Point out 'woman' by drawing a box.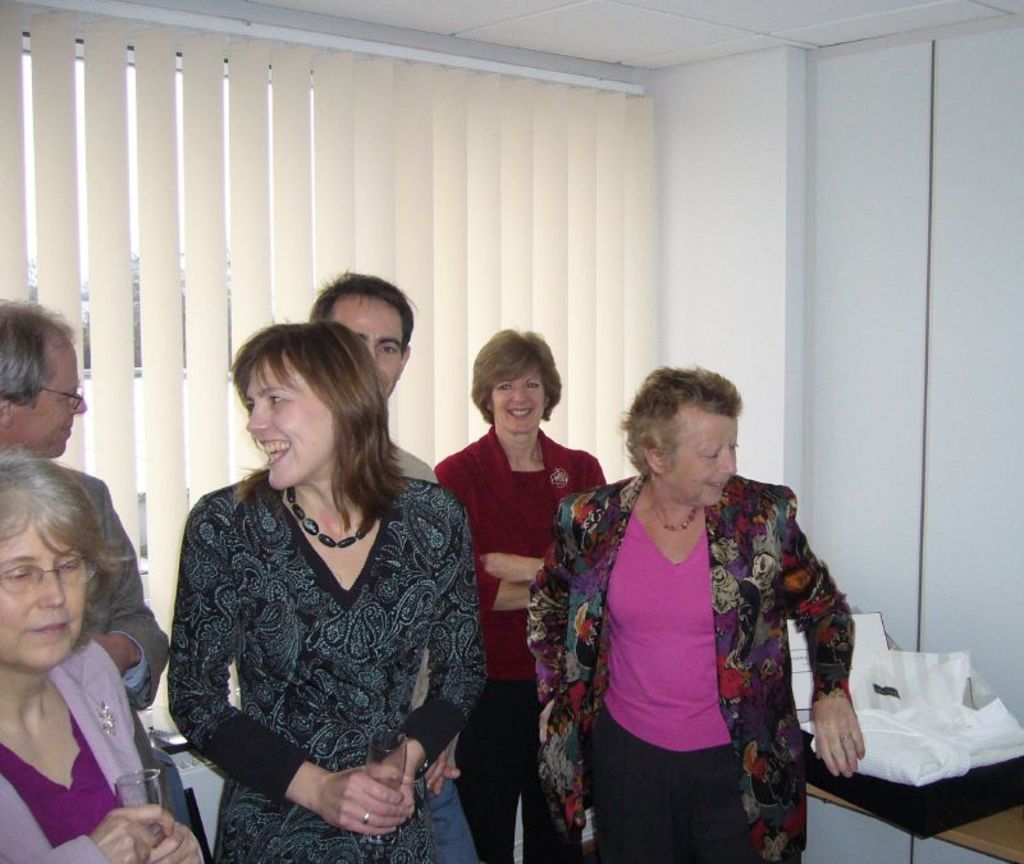
x1=154, y1=280, x2=481, y2=863.
